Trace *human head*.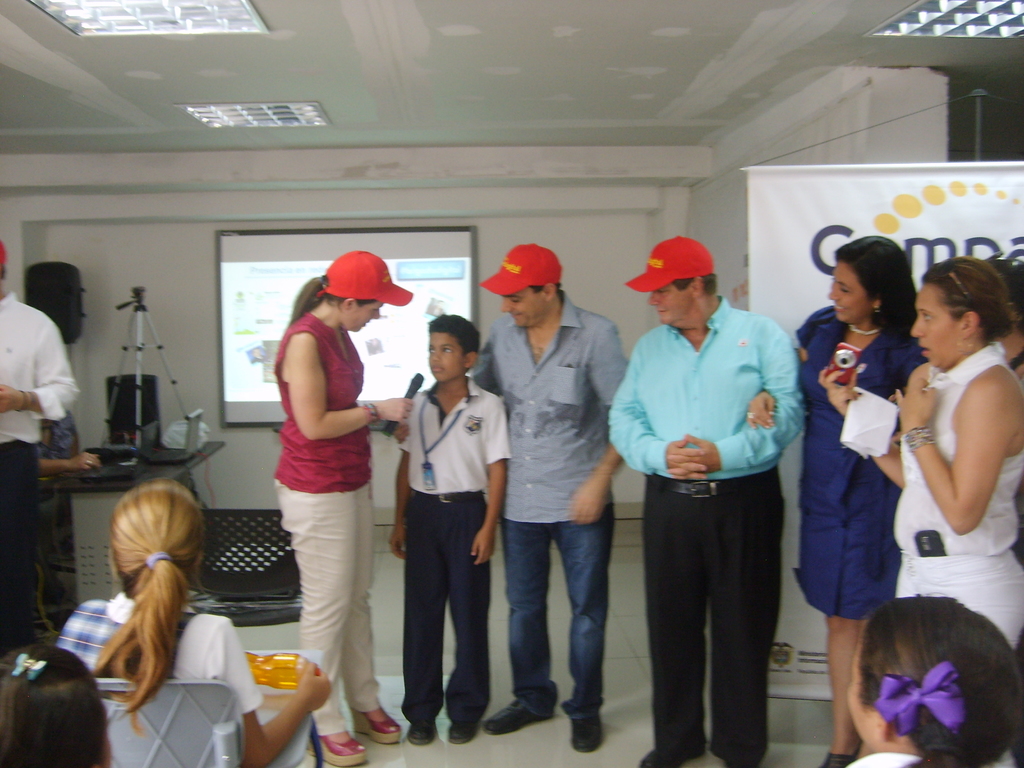
Traced to 0 637 115 767.
